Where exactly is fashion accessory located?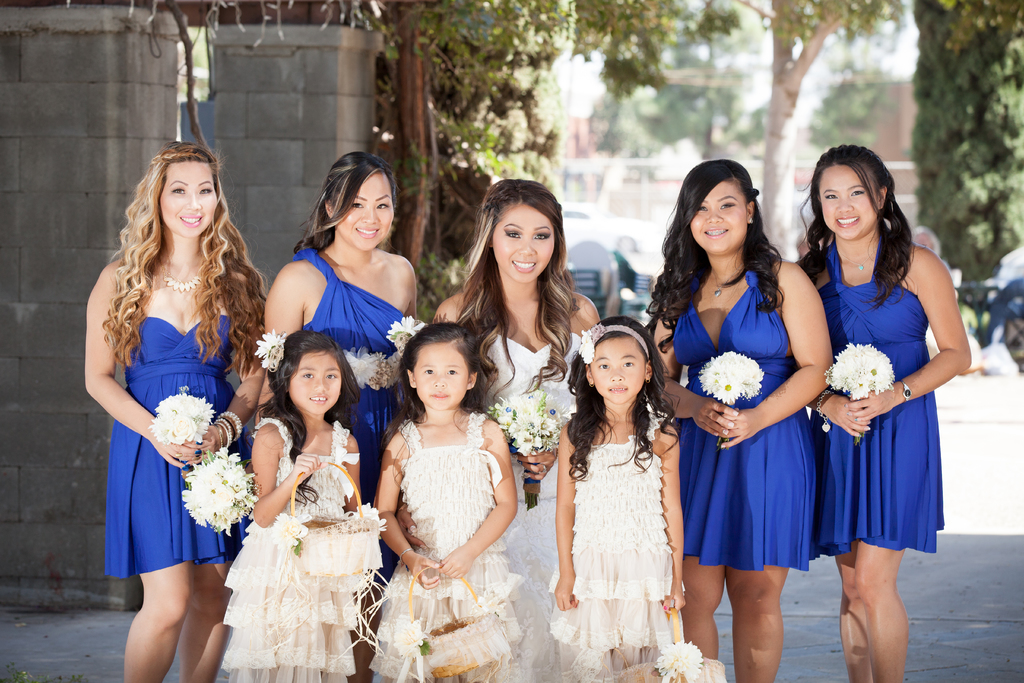
Its bounding box is <box>836,243,879,270</box>.
